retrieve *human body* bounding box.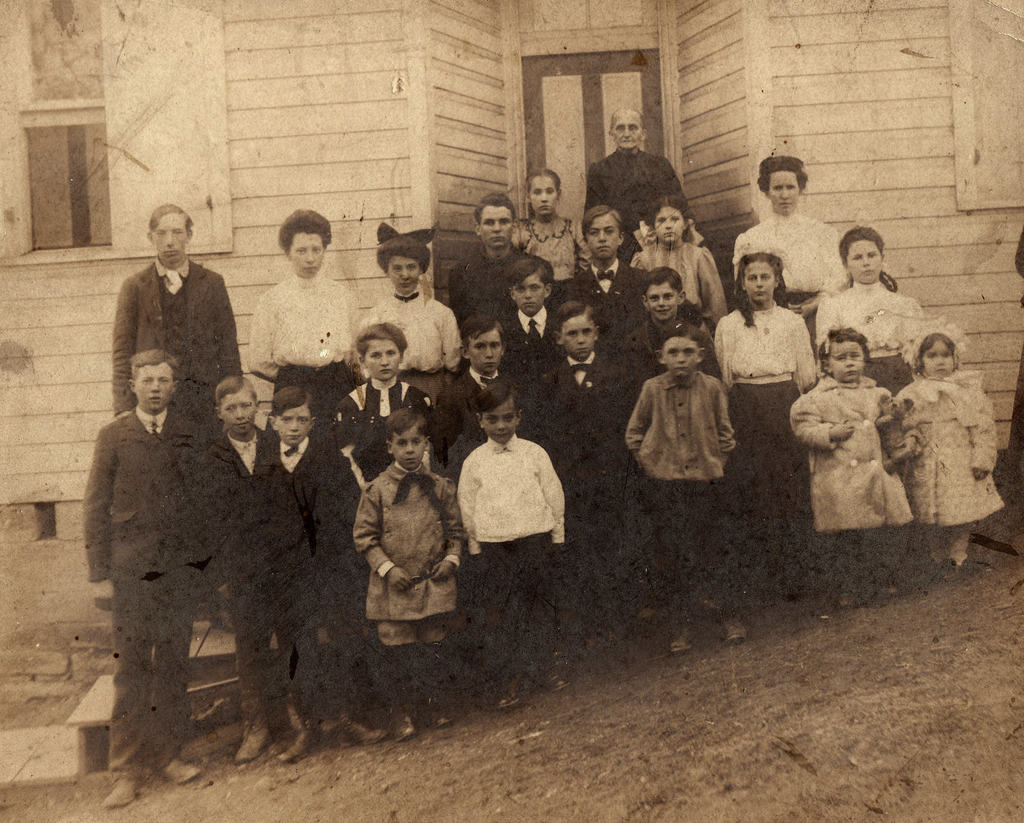
Bounding box: <box>634,197,735,324</box>.
